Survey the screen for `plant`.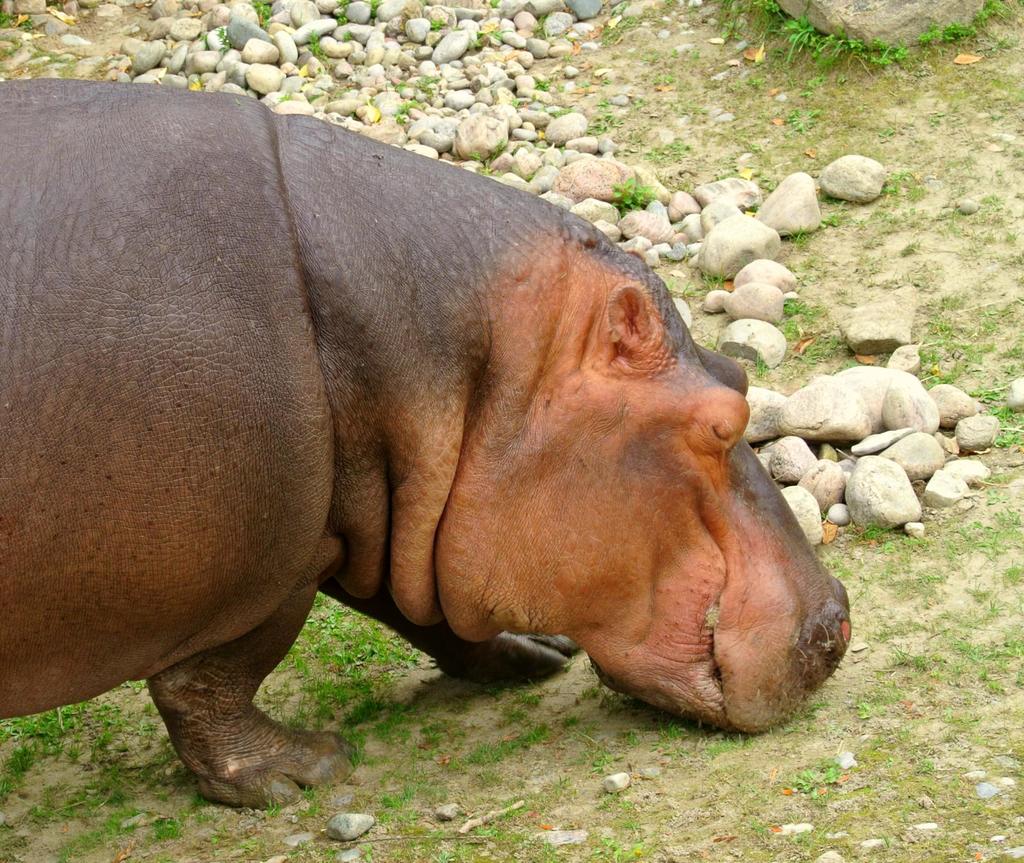
Survey found: x1=213, y1=23, x2=230, y2=58.
